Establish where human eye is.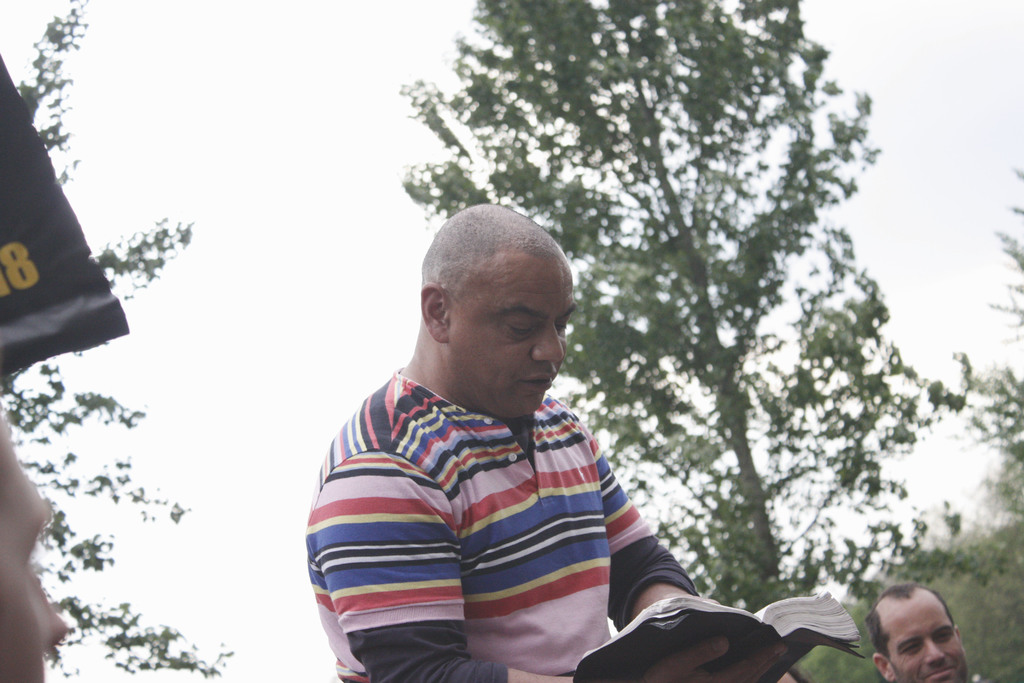
Established at bbox=[900, 644, 923, 654].
